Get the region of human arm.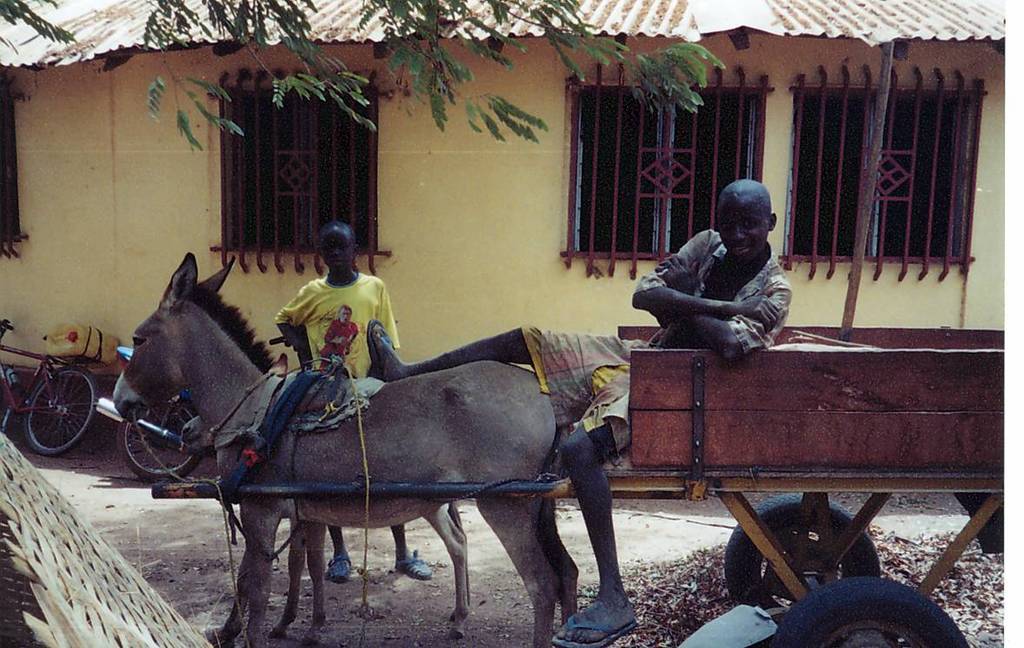
[628,228,785,334].
